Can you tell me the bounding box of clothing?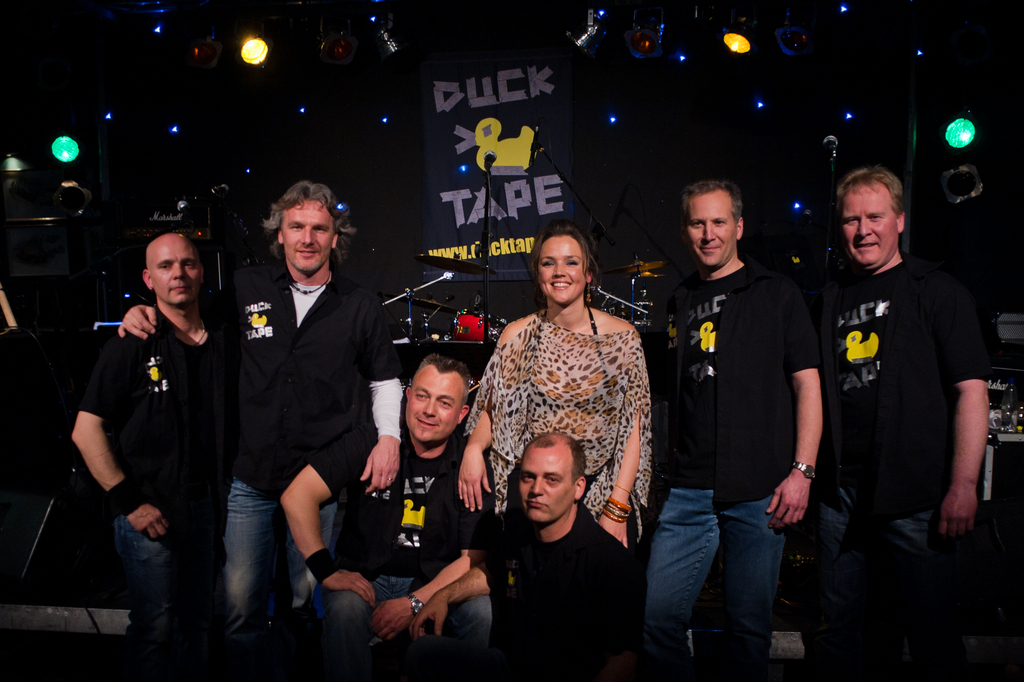
474 505 667 675.
